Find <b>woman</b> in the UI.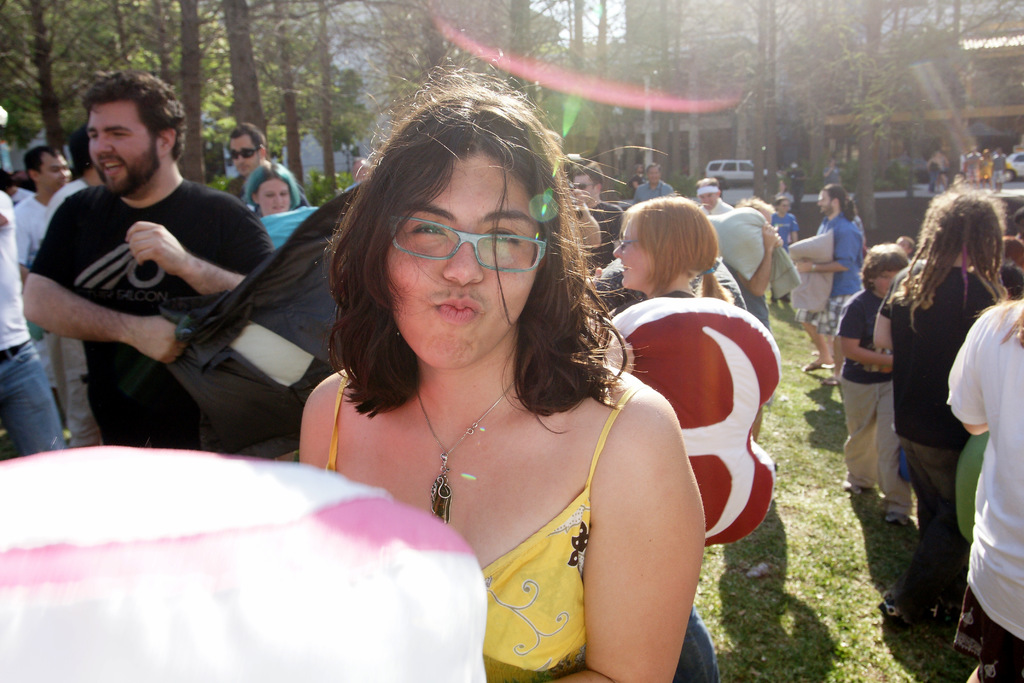
UI element at box=[221, 84, 710, 666].
